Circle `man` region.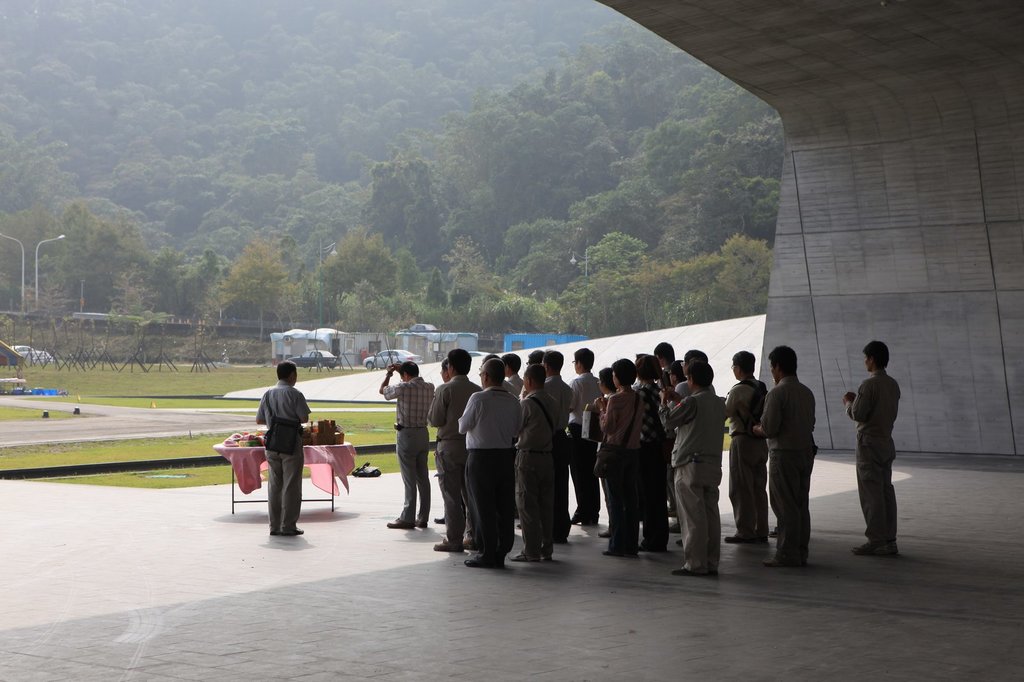
Region: crop(721, 351, 769, 545).
